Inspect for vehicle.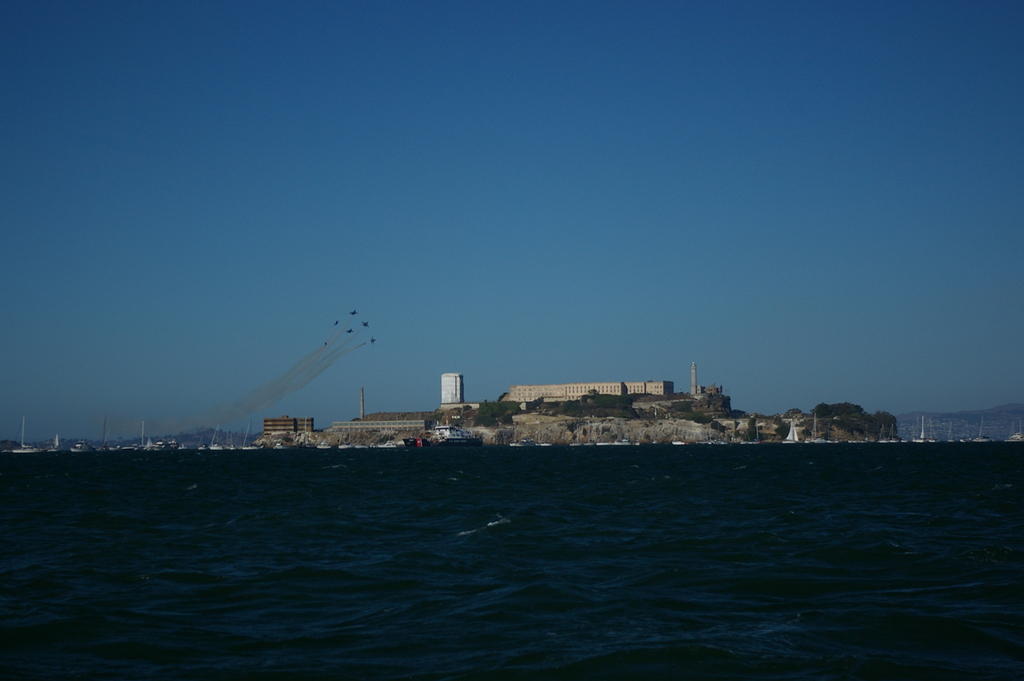
Inspection: (241, 424, 259, 452).
